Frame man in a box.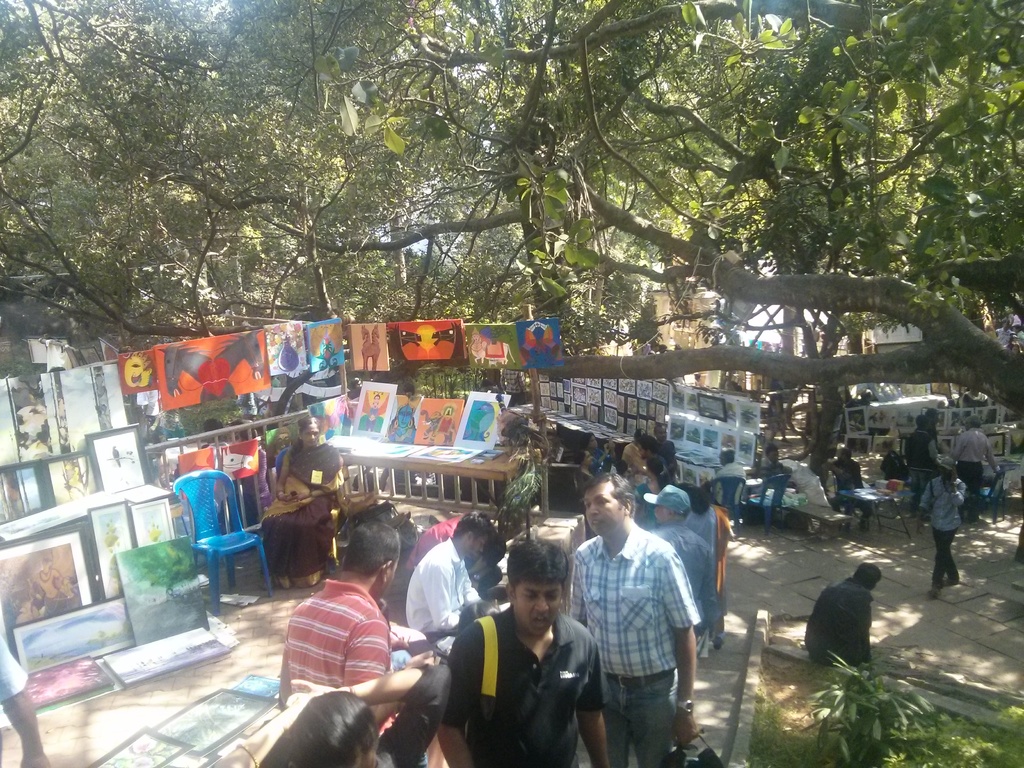
(x1=915, y1=456, x2=964, y2=600).
